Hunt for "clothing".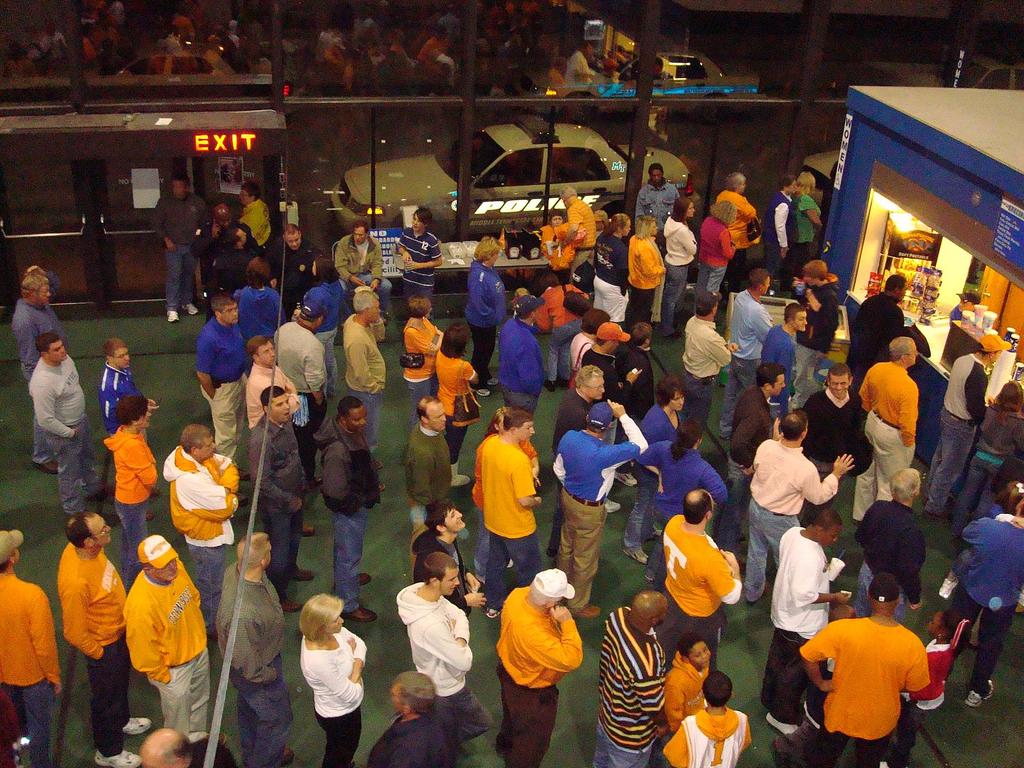
Hunted down at locate(207, 236, 256, 312).
